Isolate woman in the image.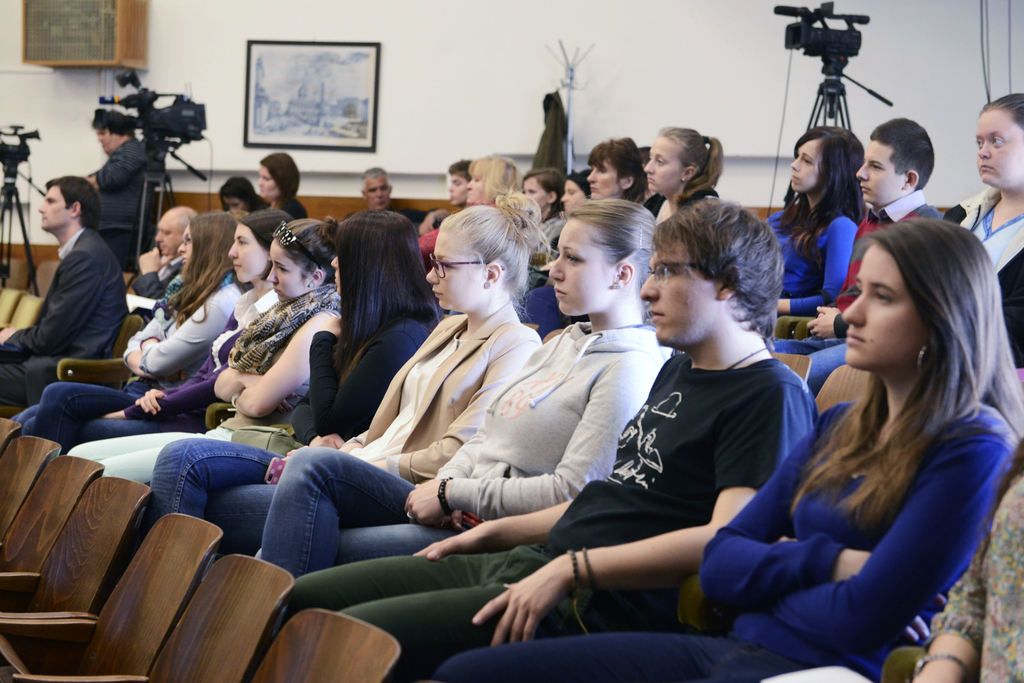
Isolated region: <region>466, 142, 522, 207</region>.
